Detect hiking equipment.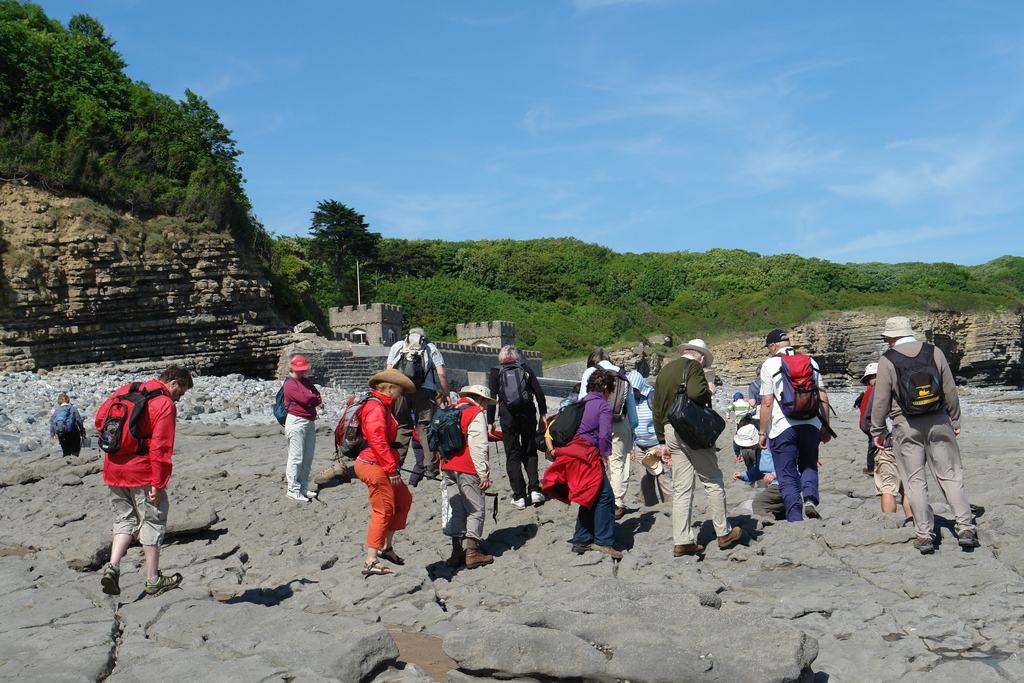
Detected at box(488, 360, 536, 409).
